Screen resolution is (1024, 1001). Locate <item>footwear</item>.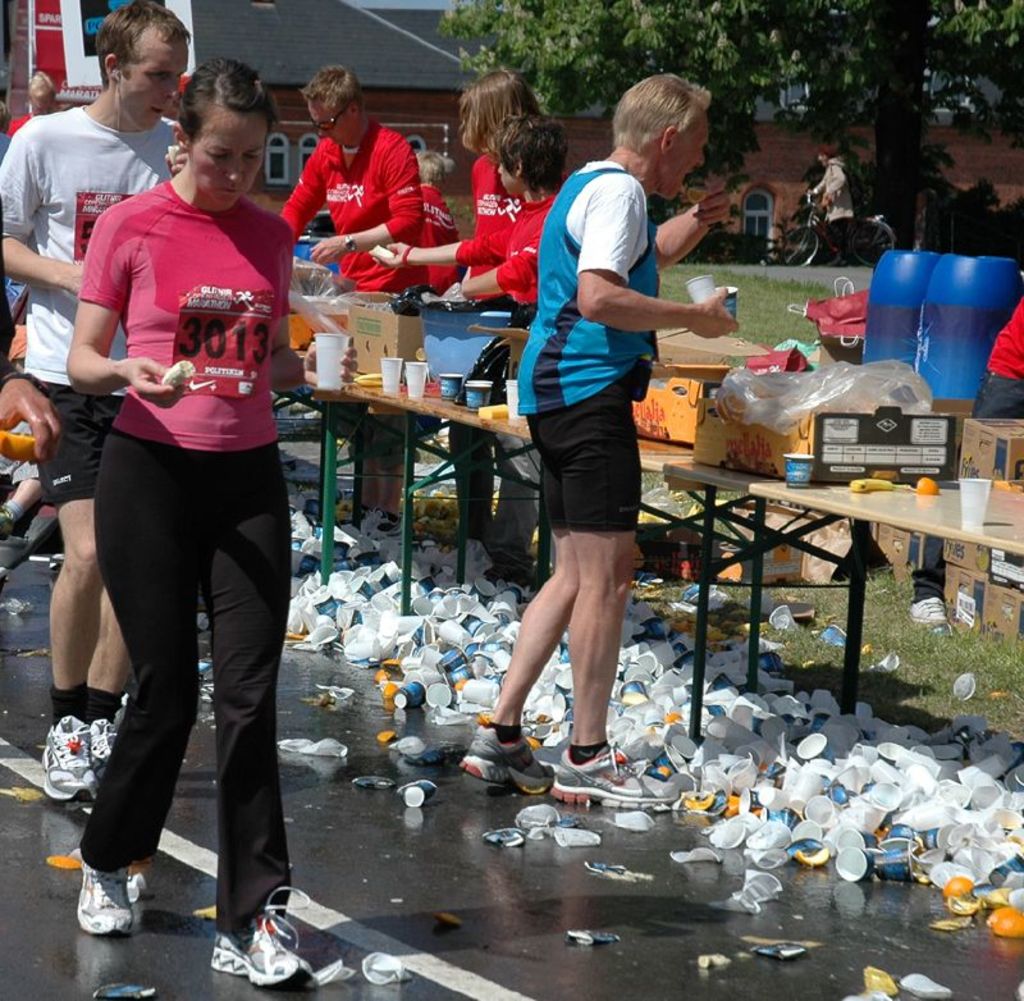
(366, 511, 404, 548).
